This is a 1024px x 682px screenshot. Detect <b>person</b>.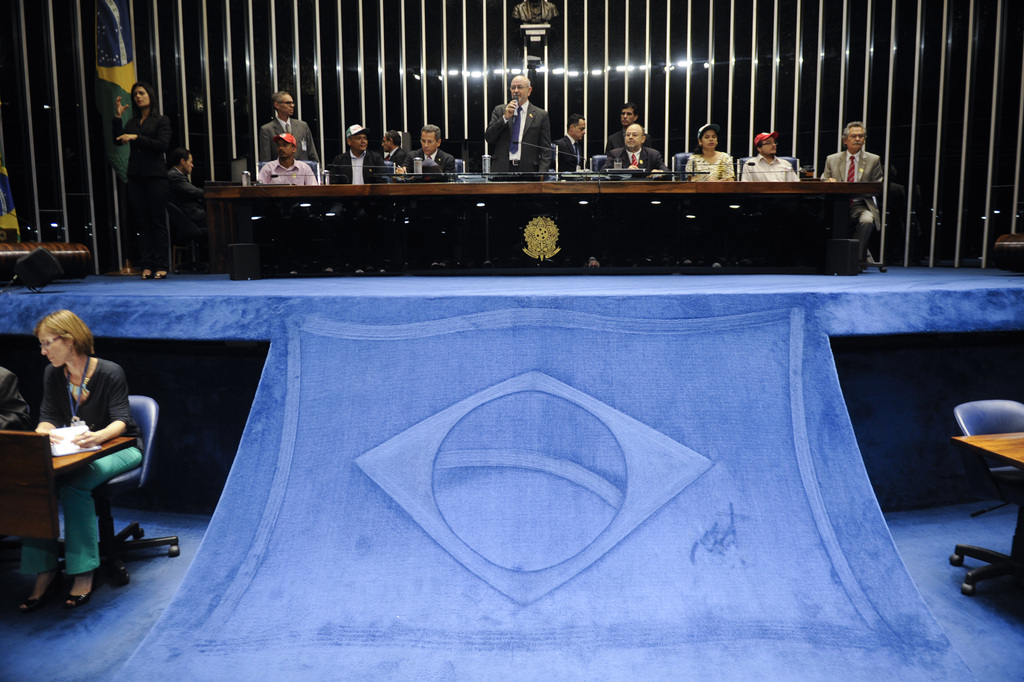
locate(167, 150, 204, 234).
